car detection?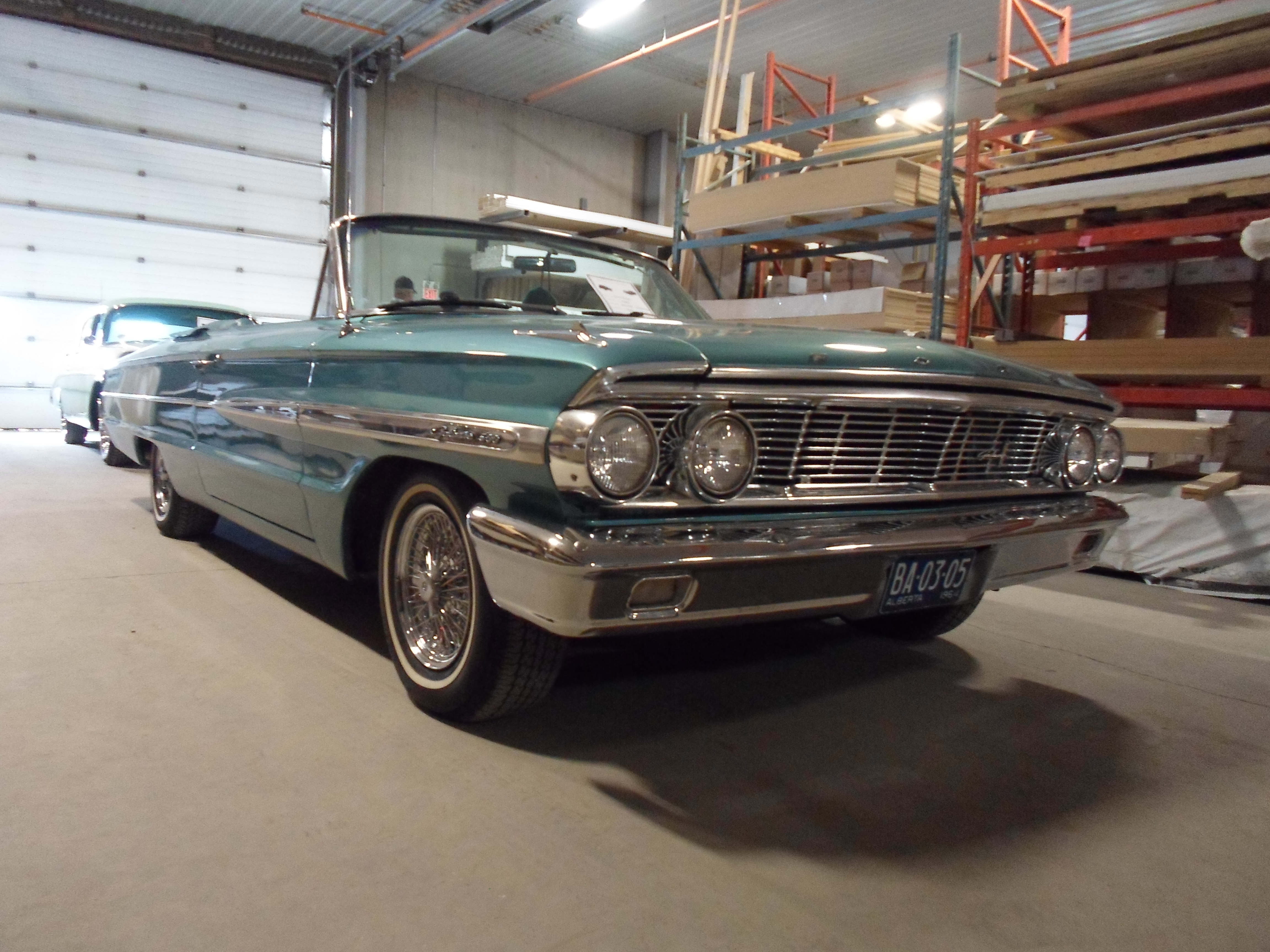
box=[13, 81, 70, 123]
